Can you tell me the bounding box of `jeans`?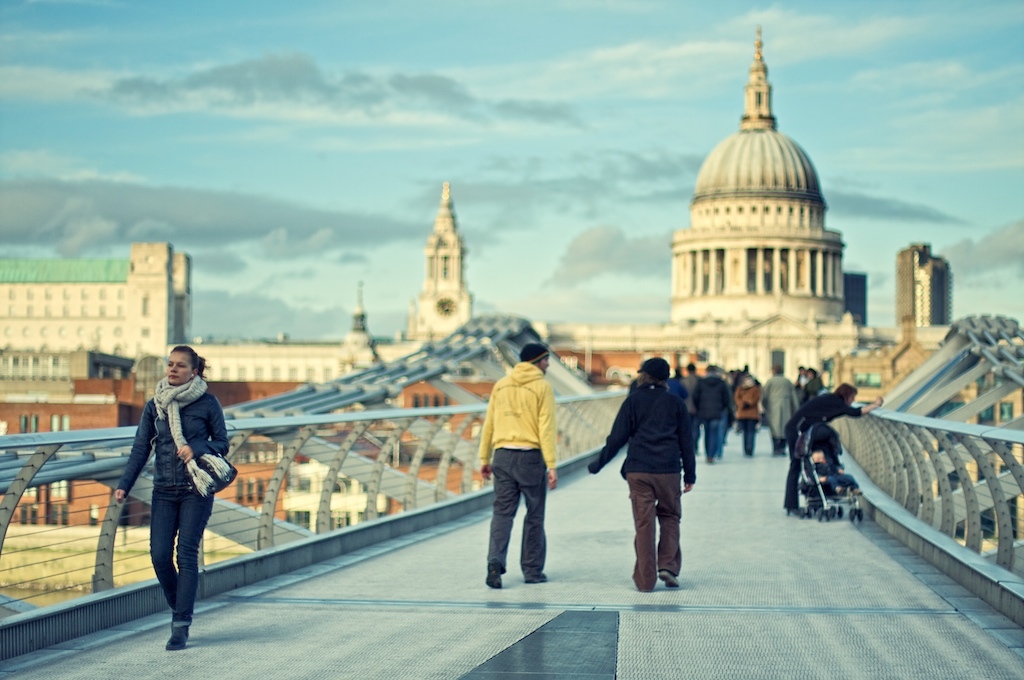
x1=140 y1=488 x2=213 y2=622.
